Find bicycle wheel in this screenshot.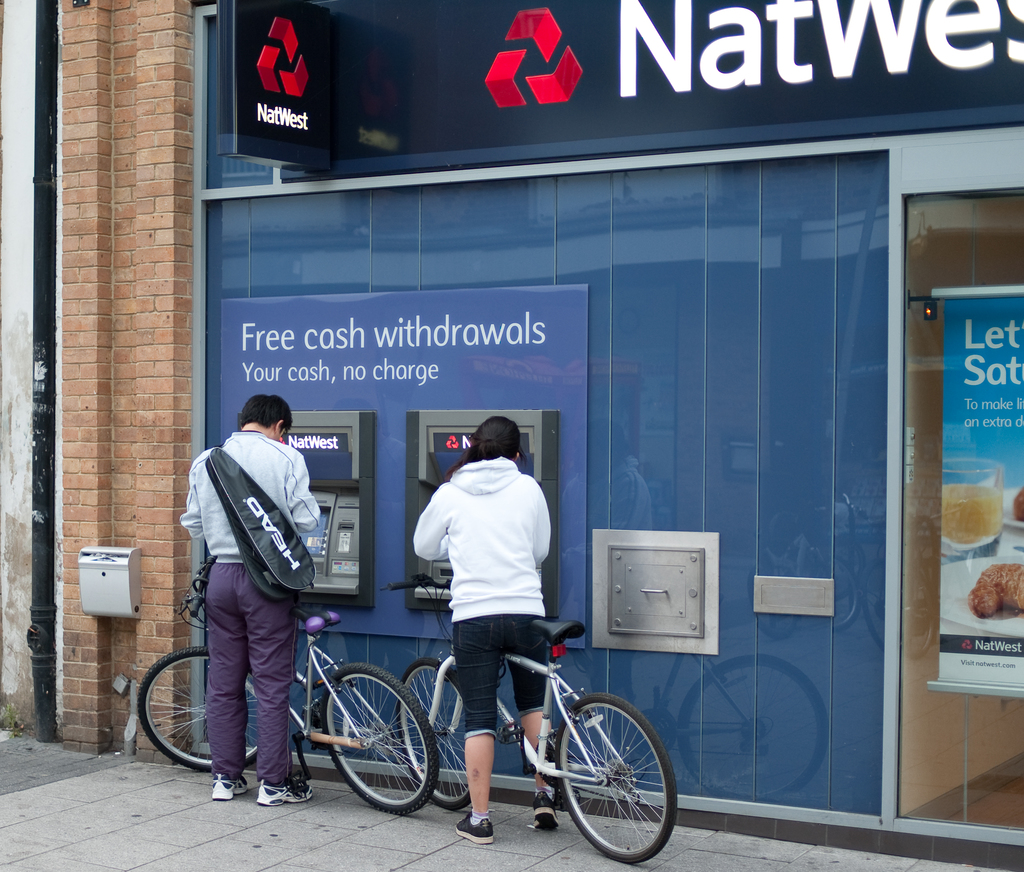
The bounding box for bicycle wheel is locate(136, 644, 258, 771).
